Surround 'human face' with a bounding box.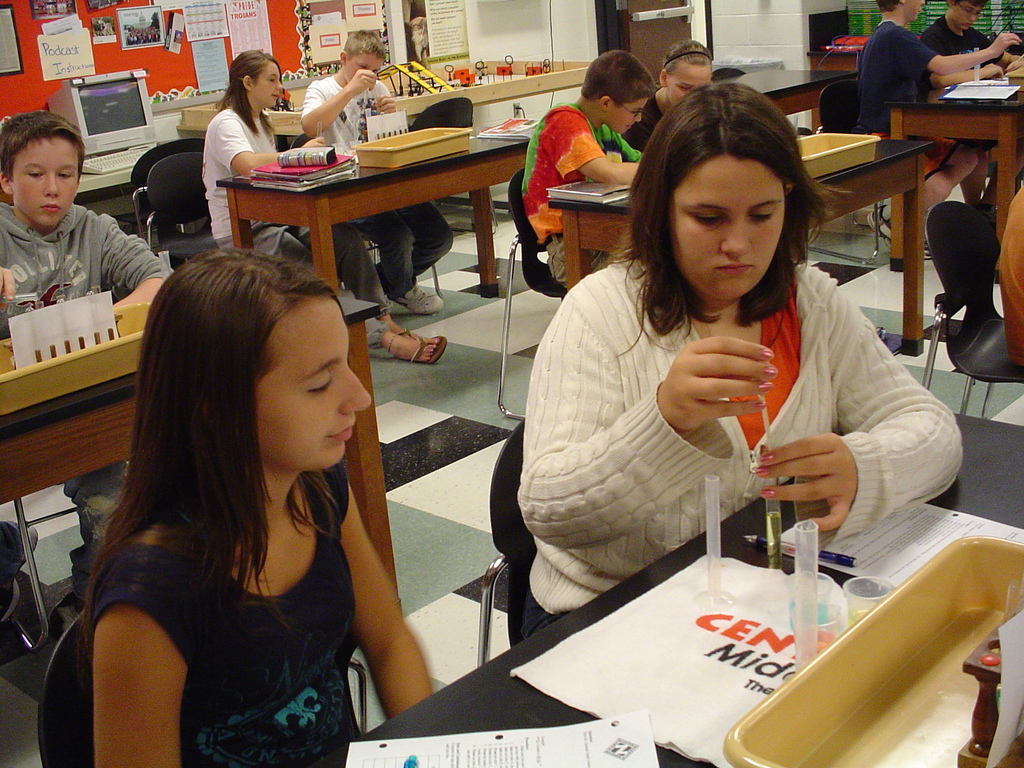
957, 0, 984, 30.
